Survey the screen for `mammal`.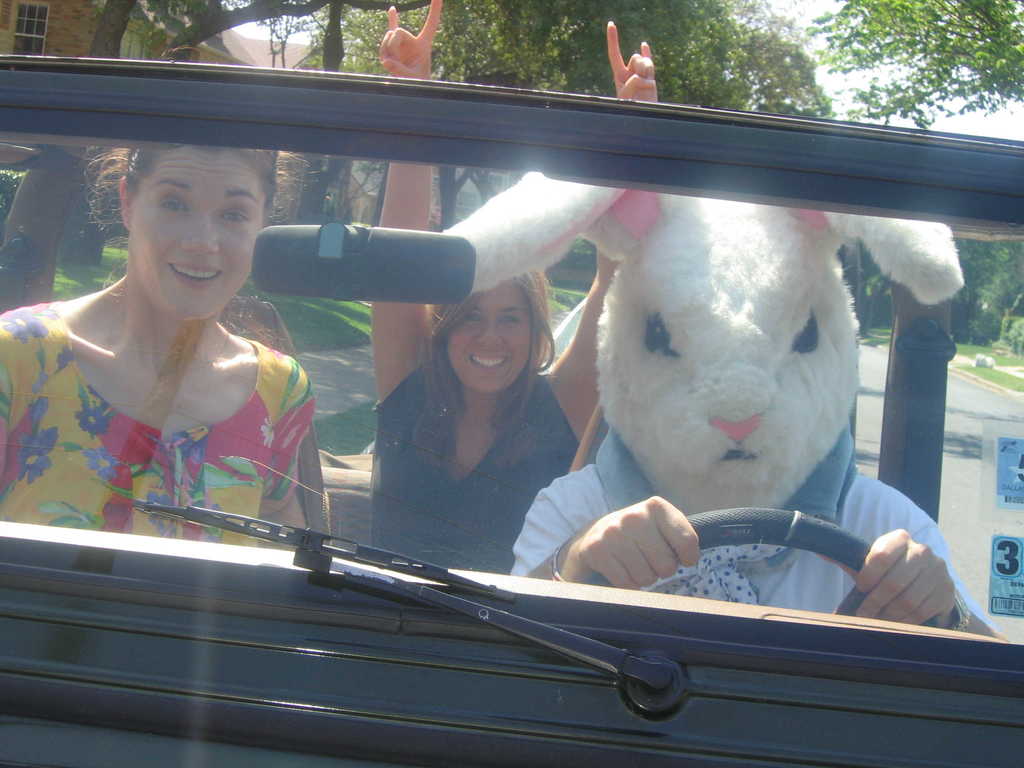
Survey found: [374,0,662,577].
